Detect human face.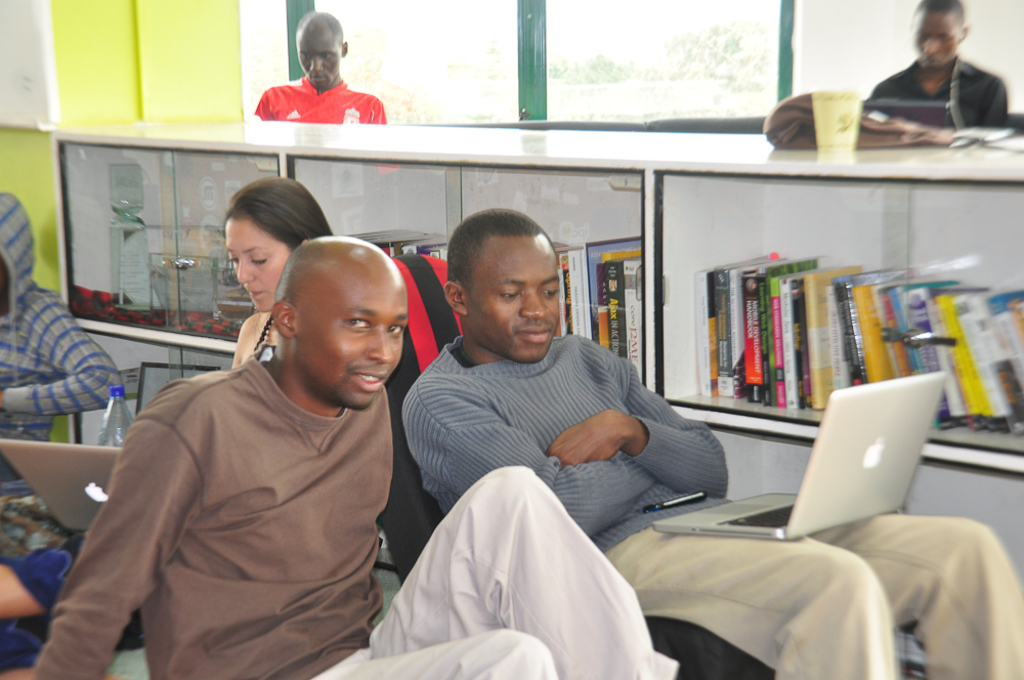
Detected at l=223, t=216, r=288, b=313.
